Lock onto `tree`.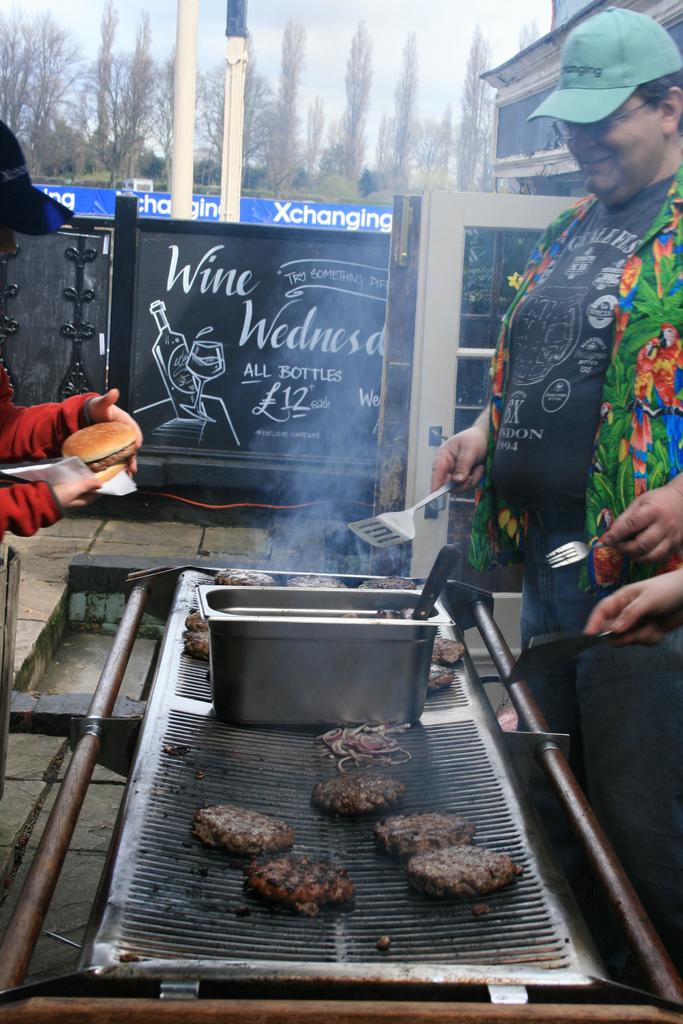
Locked: region(429, 99, 451, 172).
